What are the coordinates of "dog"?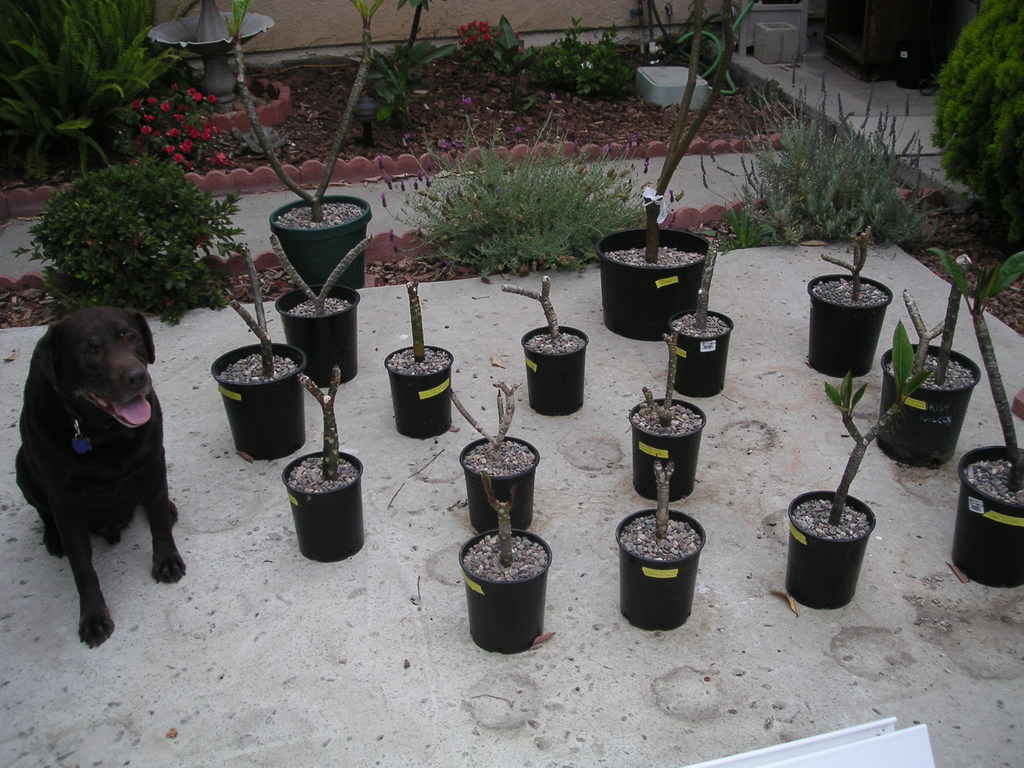
[14, 307, 188, 650].
